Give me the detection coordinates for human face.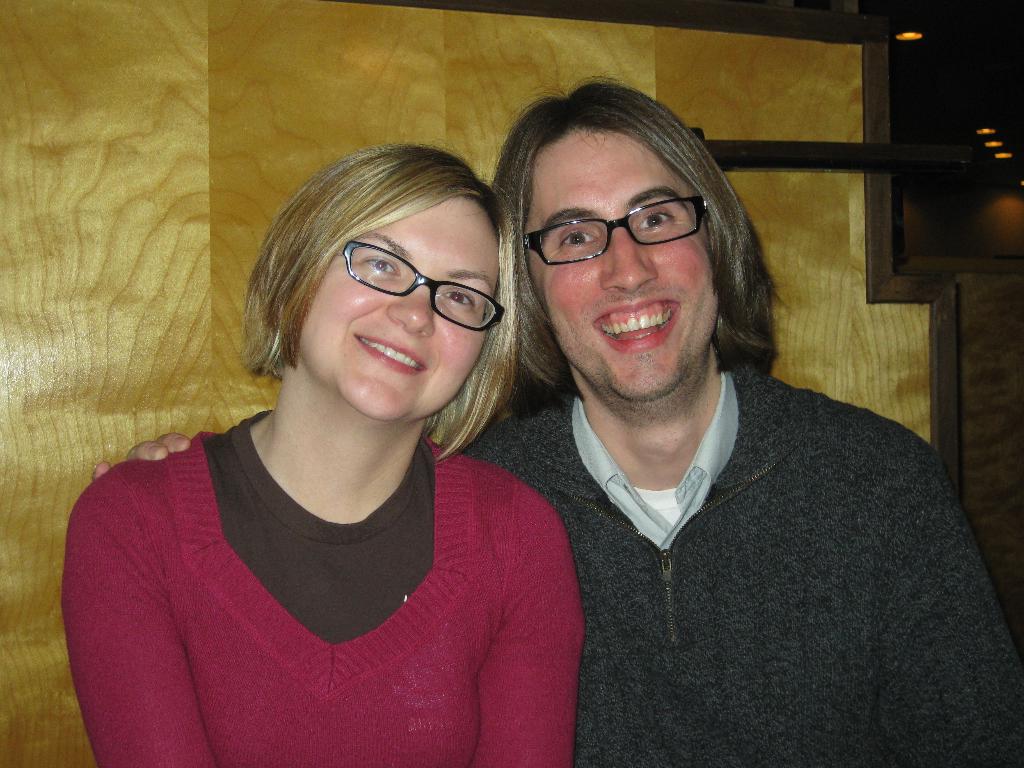
{"left": 297, "top": 197, "right": 501, "bottom": 426}.
